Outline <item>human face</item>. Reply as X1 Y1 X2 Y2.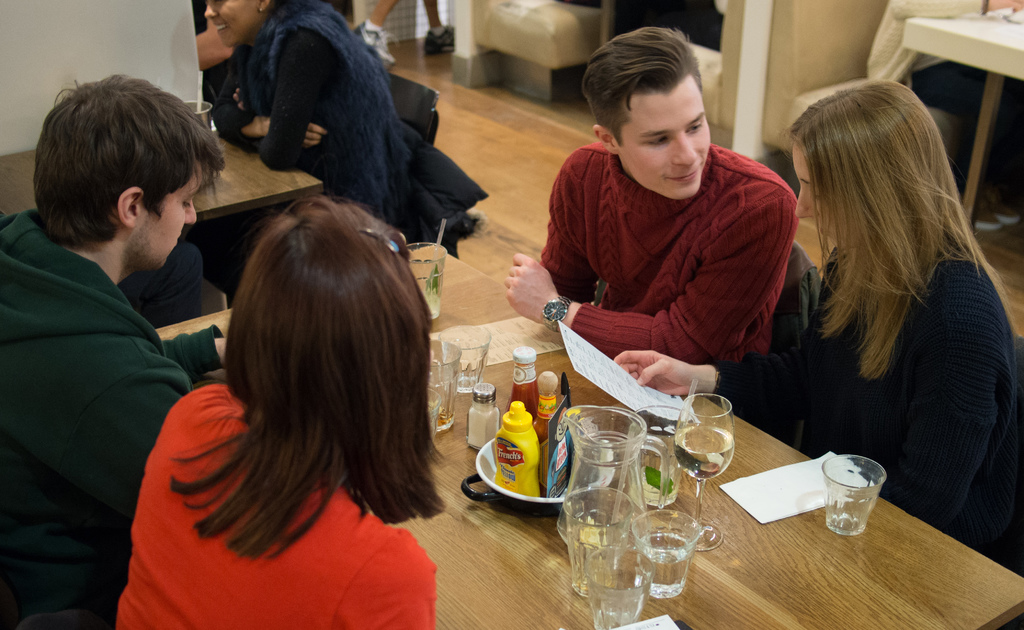
204 0 252 49.
